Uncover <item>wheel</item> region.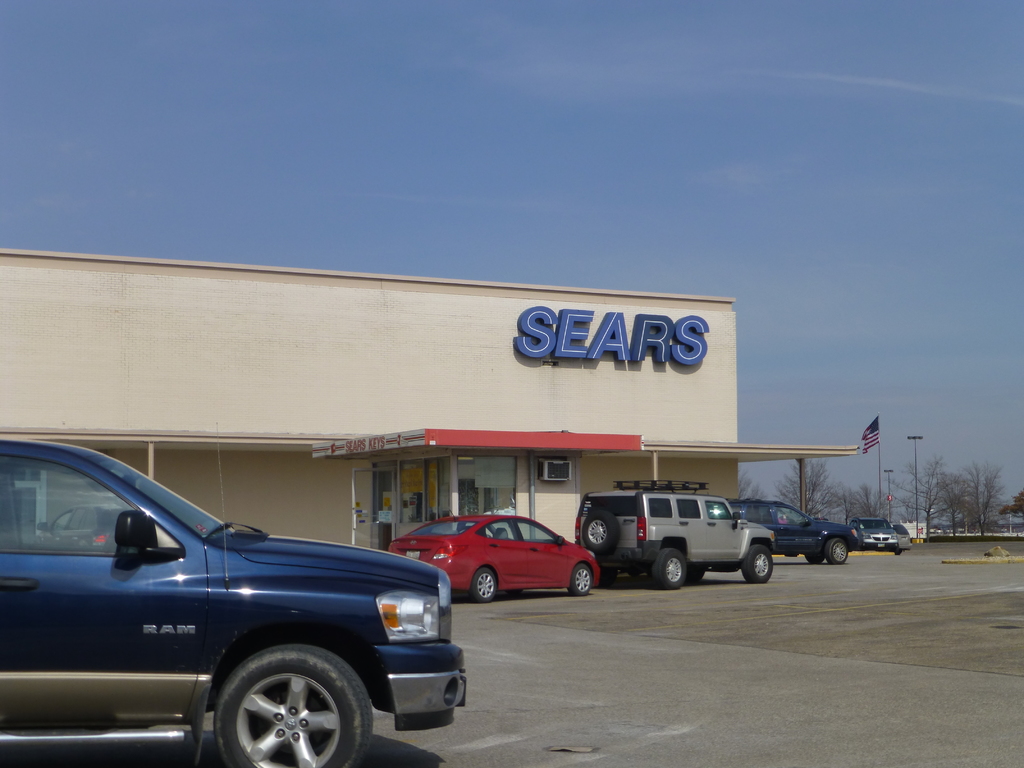
Uncovered: x1=180 y1=655 x2=365 y2=760.
